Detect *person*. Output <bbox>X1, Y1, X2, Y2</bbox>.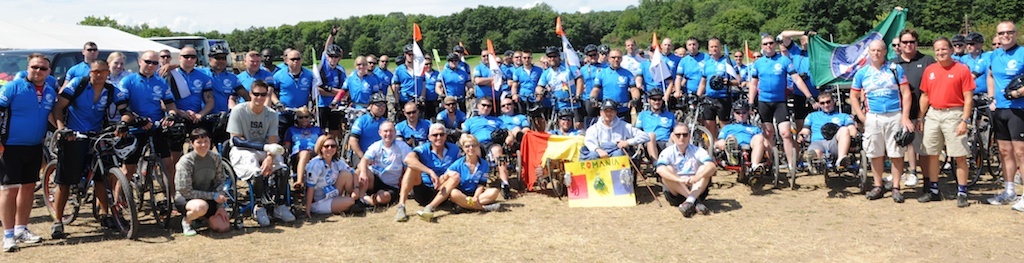
<bbox>916, 42, 970, 207</bbox>.
